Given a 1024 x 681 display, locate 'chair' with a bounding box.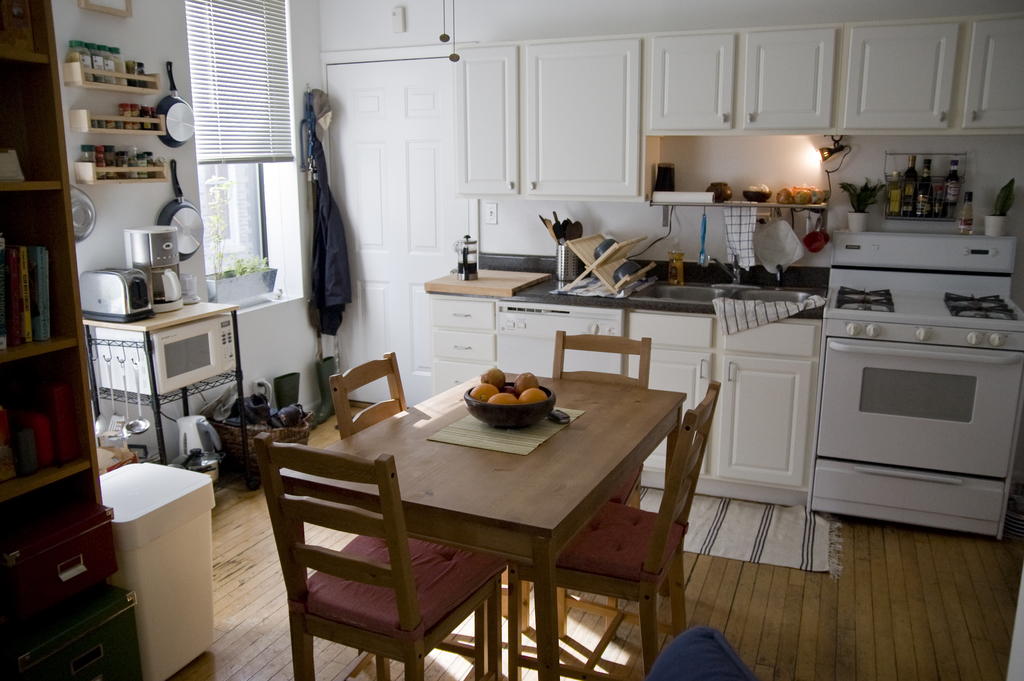
Located: {"x1": 548, "y1": 327, "x2": 656, "y2": 637}.
